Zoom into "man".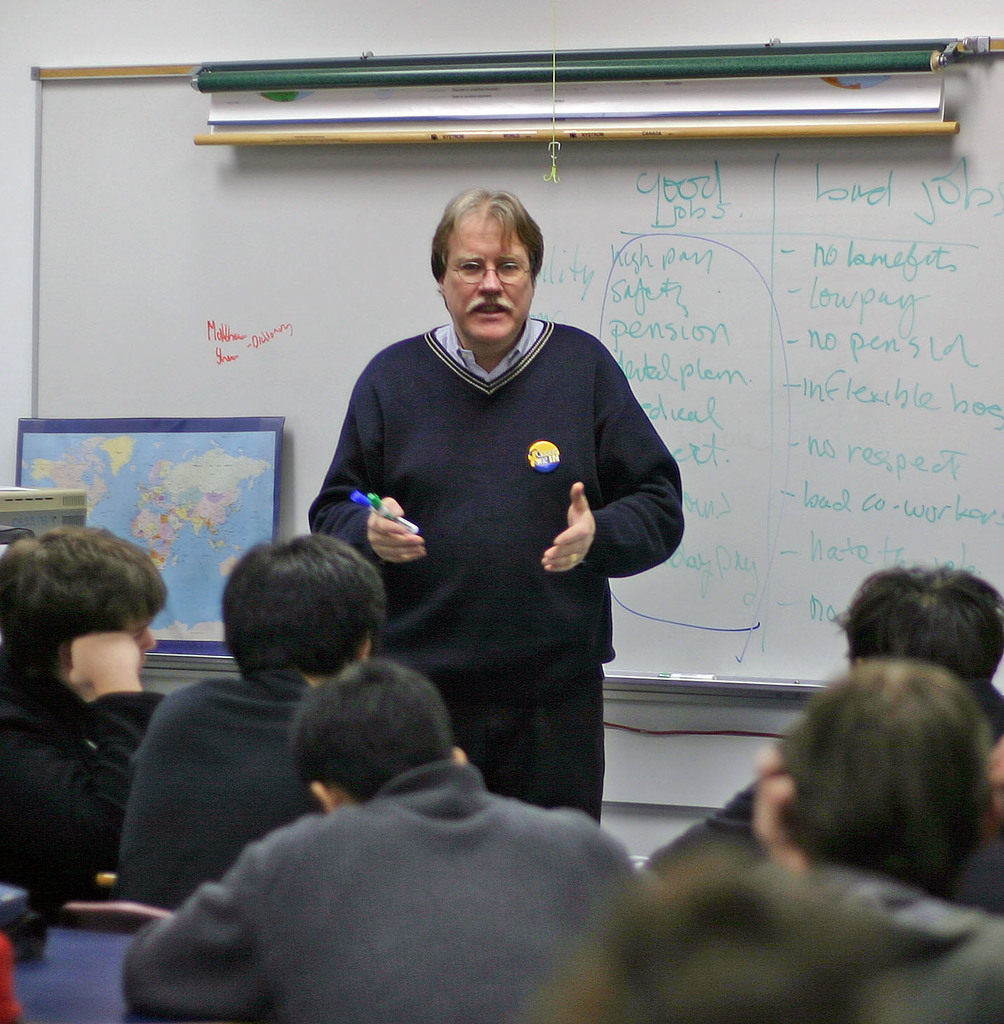
Zoom target: locate(526, 663, 1003, 1023).
